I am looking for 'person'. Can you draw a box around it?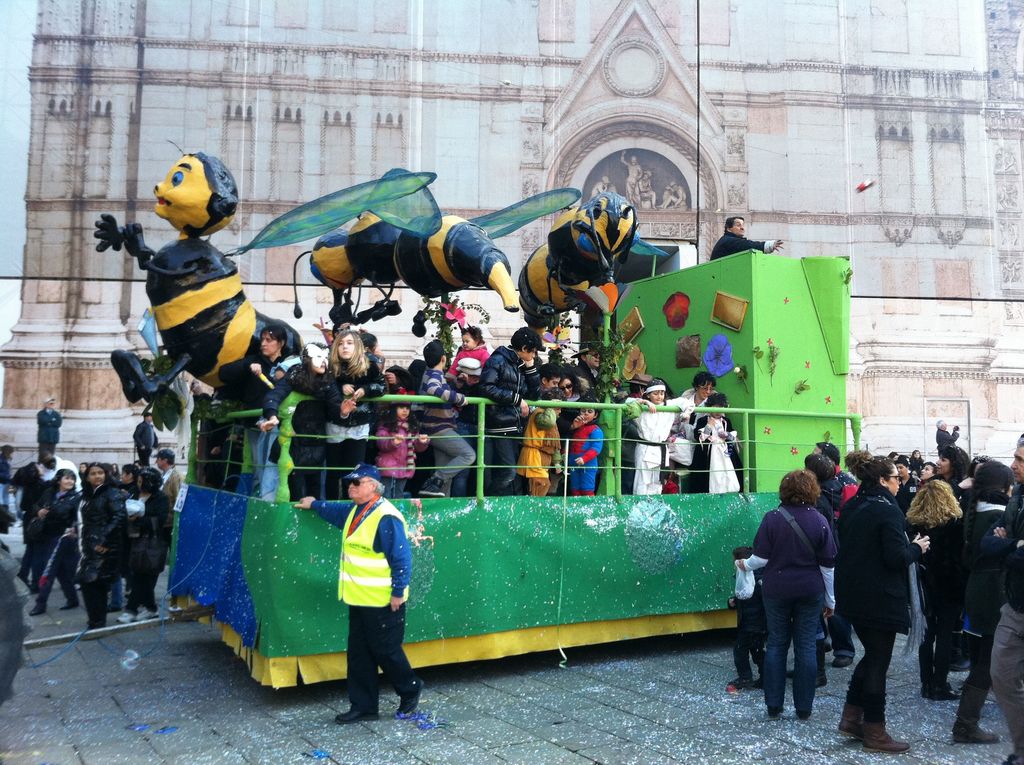
Sure, the bounding box is detection(477, 326, 542, 495).
